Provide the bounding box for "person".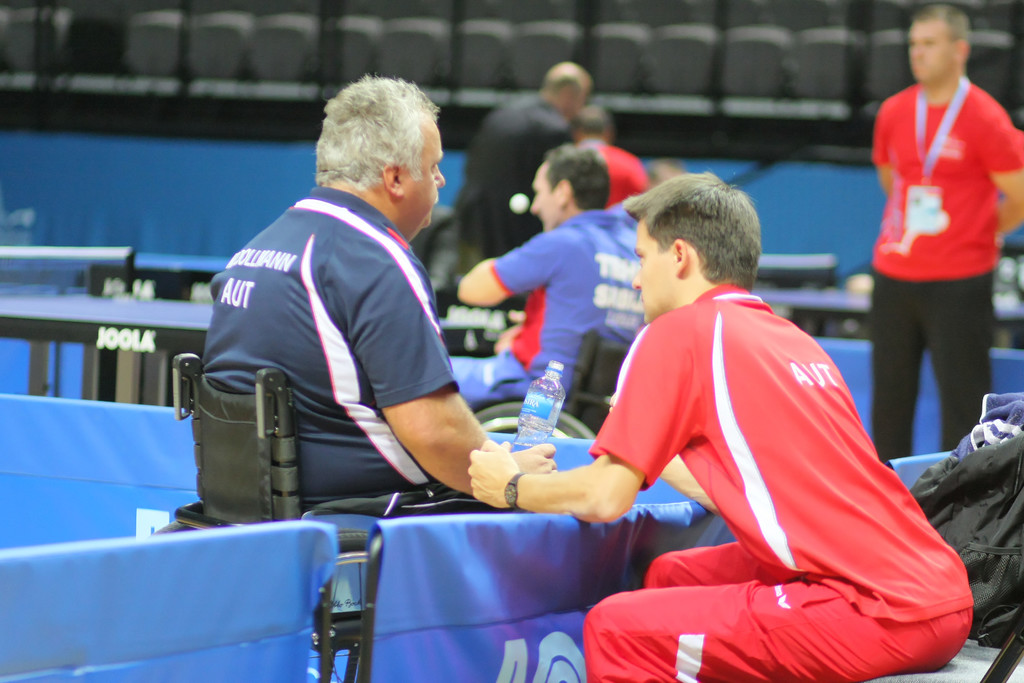
box(468, 177, 975, 682).
